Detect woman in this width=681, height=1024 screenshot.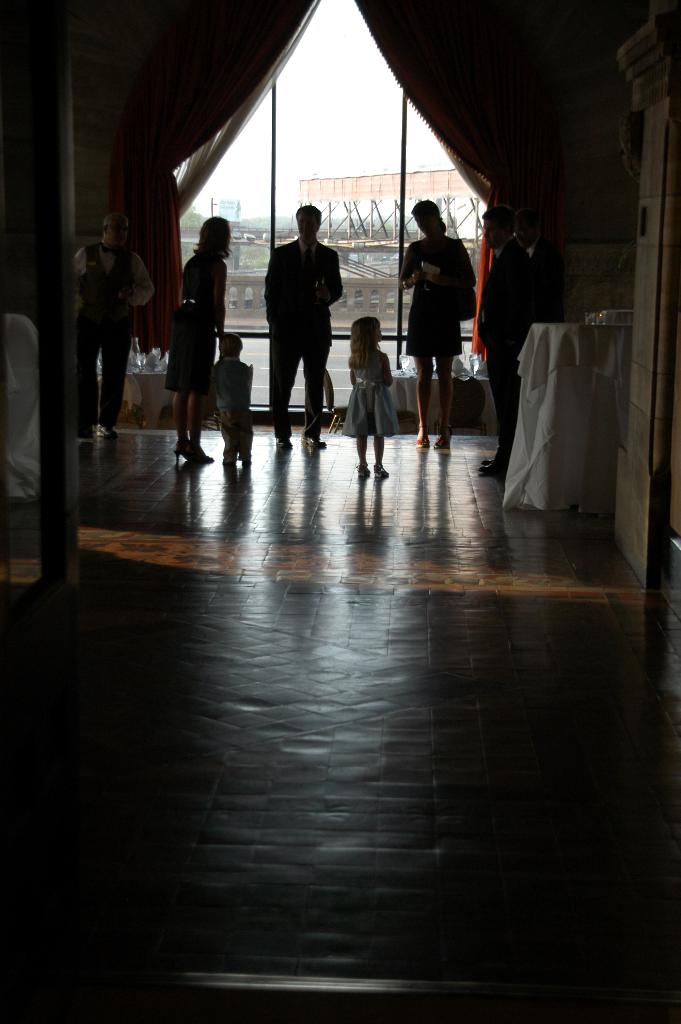
Detection: pyautogui.locateOnScreen(398, 186, 480, 439).
